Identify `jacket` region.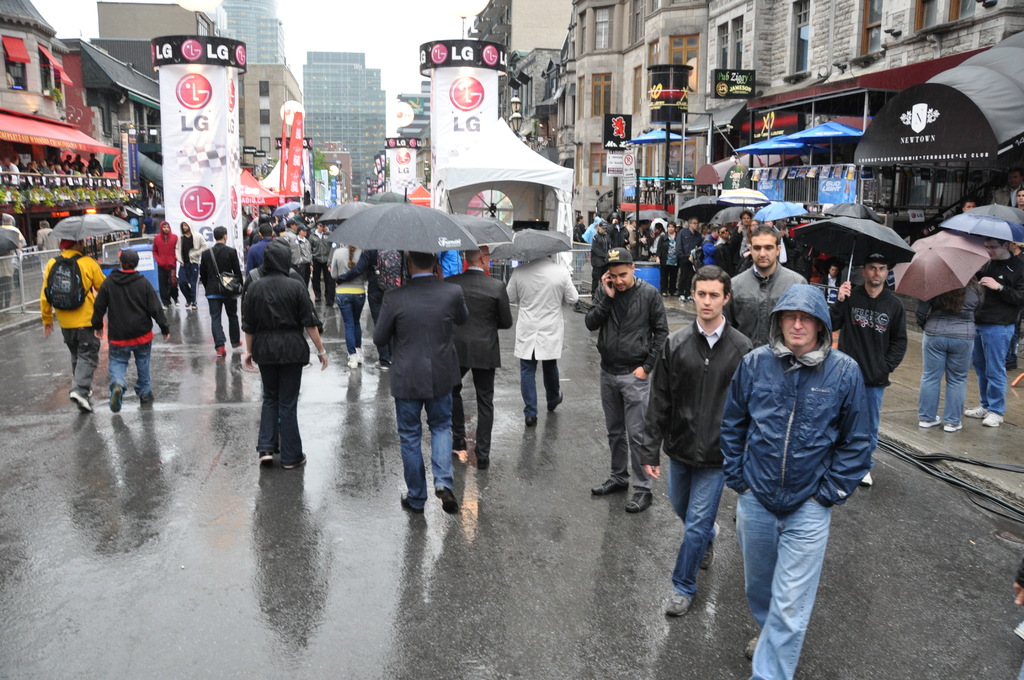
Region: <bbox>173, 215, 210, 271</bbox>.
